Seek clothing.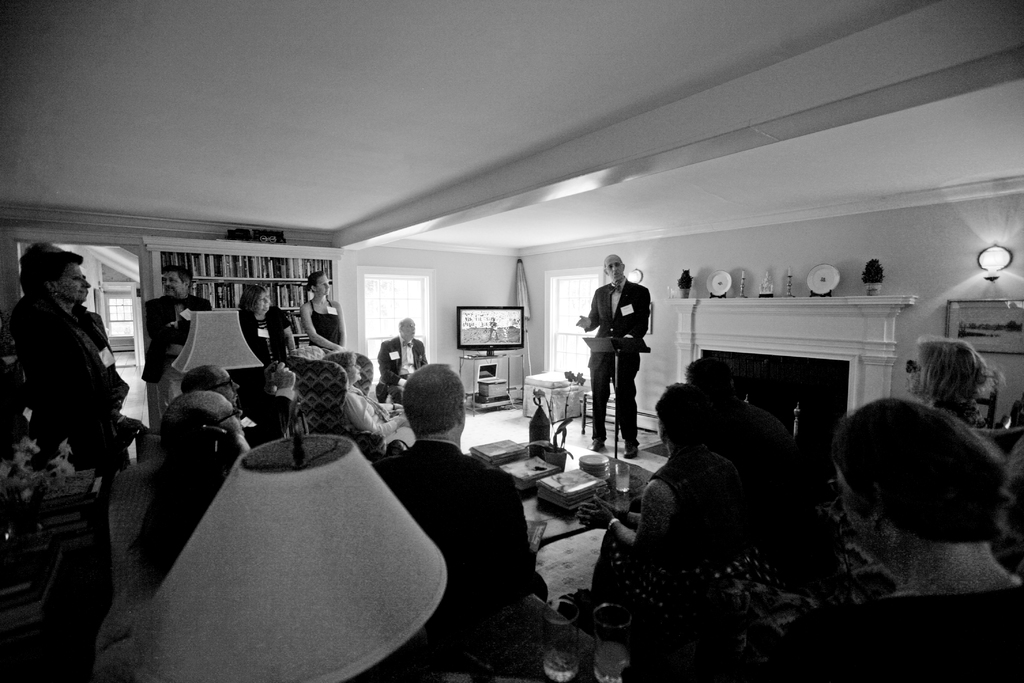
box=[591, 457, 775, 625].
